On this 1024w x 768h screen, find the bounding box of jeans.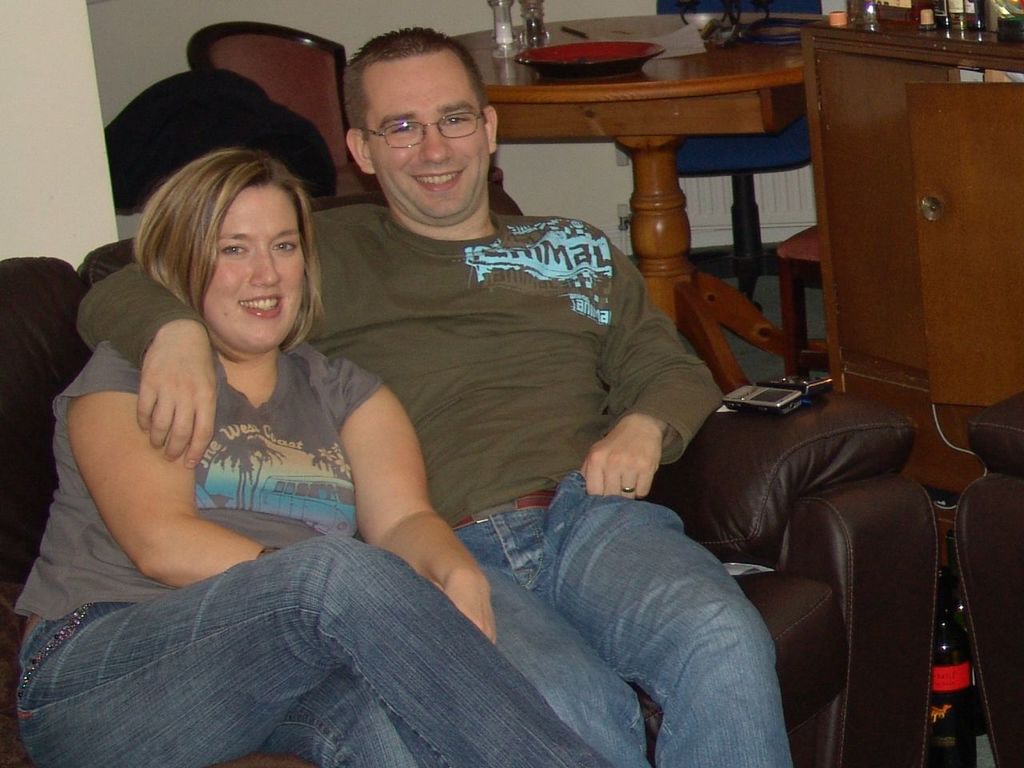
Bounding box: [442,450,830,756].
